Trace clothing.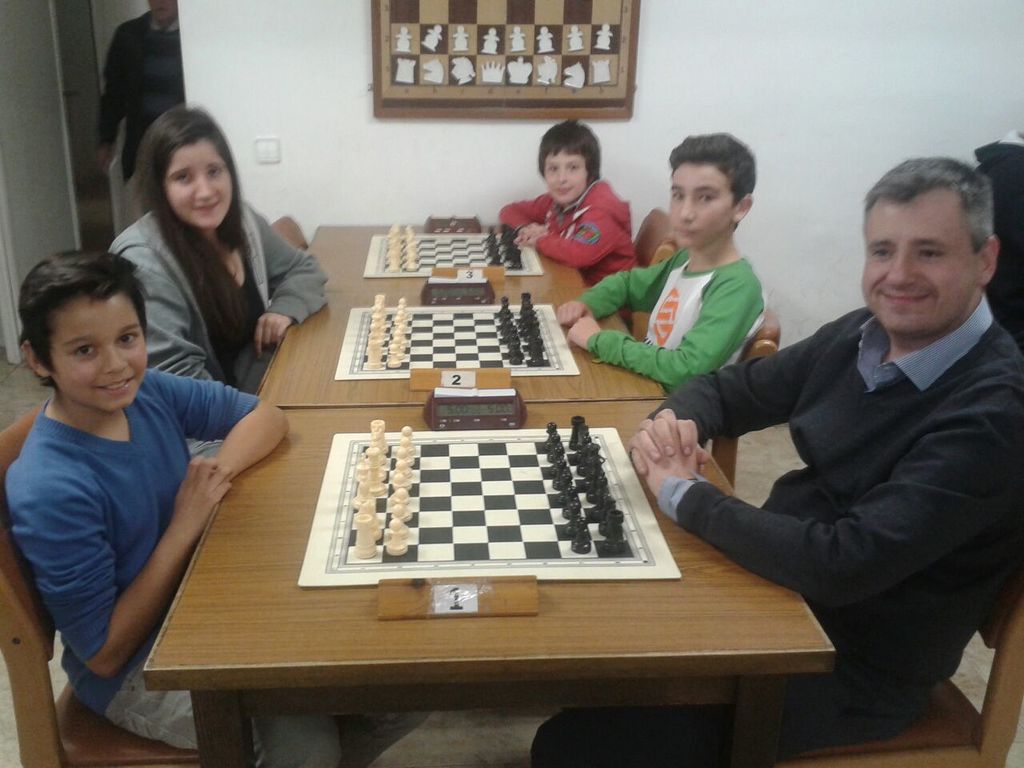
Traced to (left=510, top=160, right=642, bottom=295).
